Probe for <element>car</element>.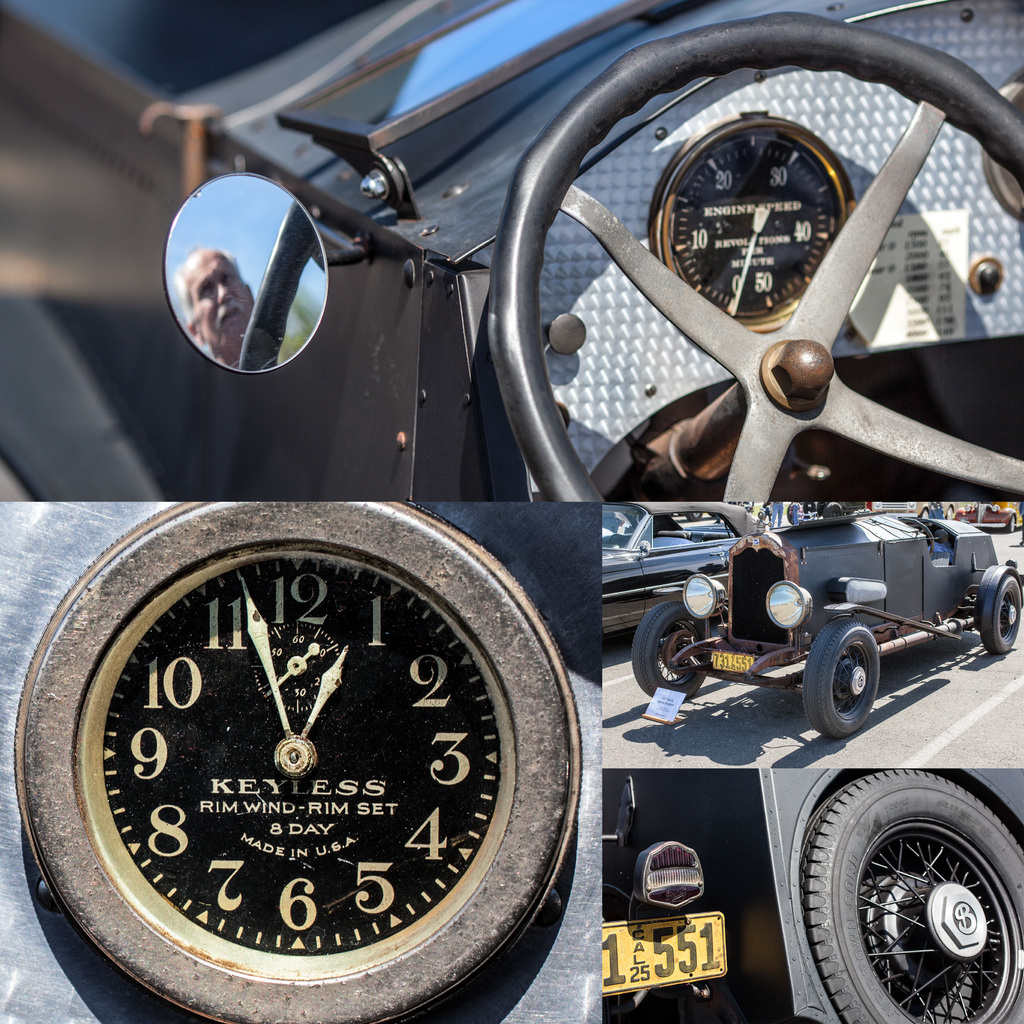
Probe result: l=634, t=502, r=1023, b=746.
